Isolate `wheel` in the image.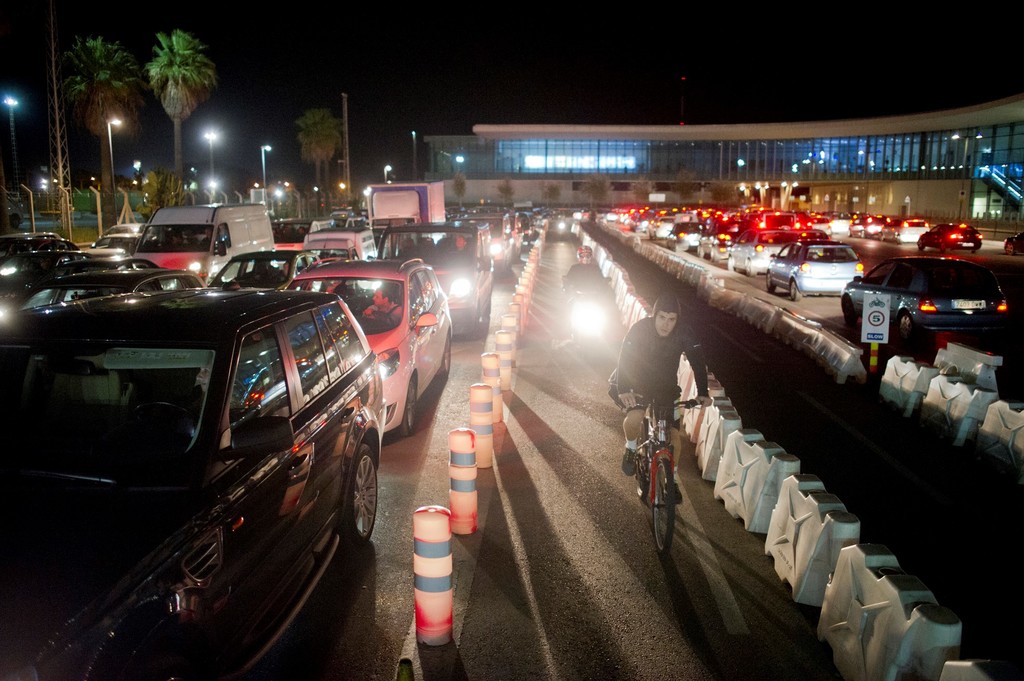
Isolated region: (762, 272, 776, 292).
